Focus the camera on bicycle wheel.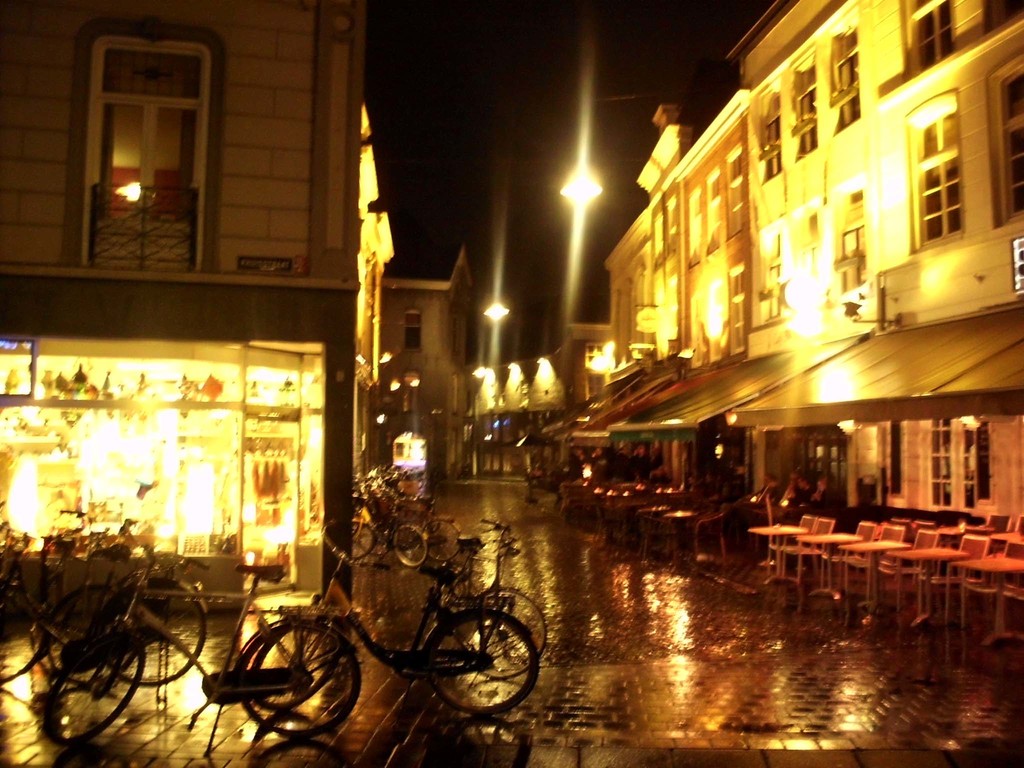
Focus region: region(460, 585, 549, 680).
